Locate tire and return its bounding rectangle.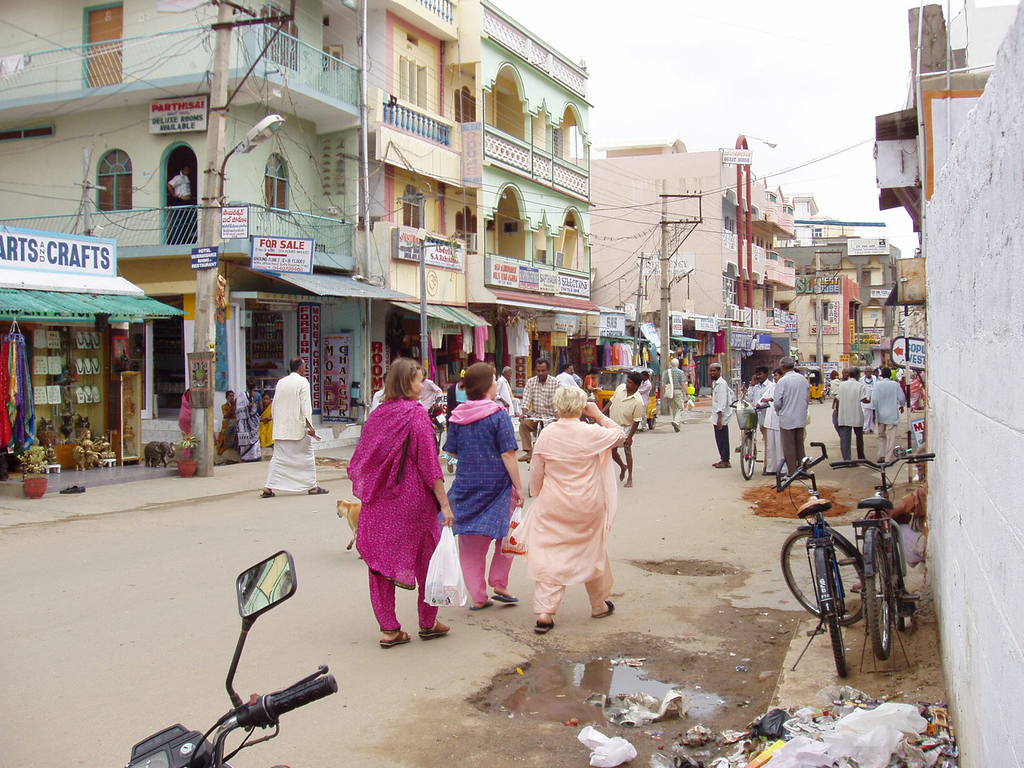
box=[892, 556, 906, 630].
